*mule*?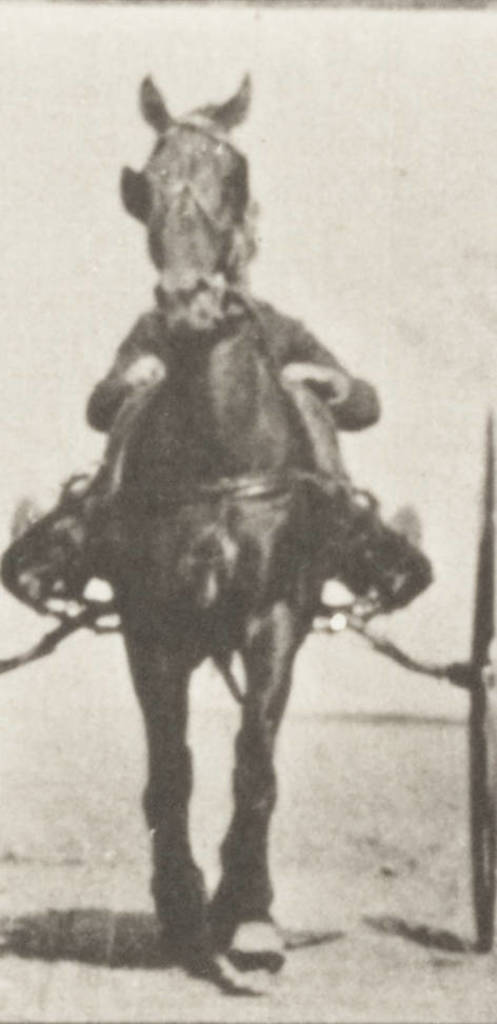
l=117, t=78, r=347, b=965
